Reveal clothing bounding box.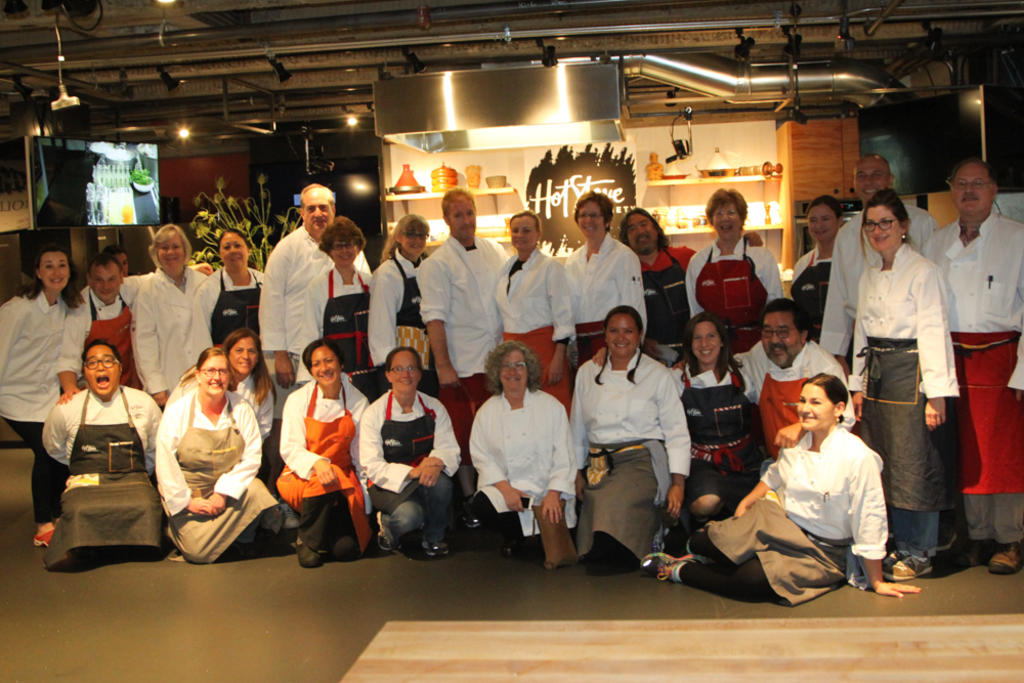
Revealed: select_region(910, 203, 1023, 545).
